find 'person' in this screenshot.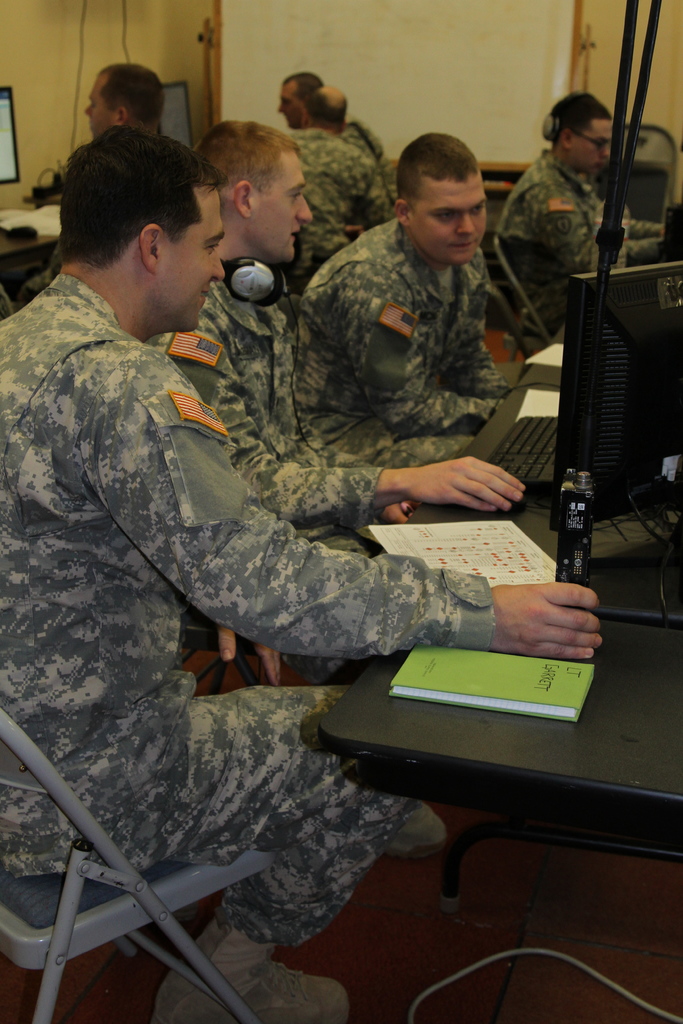
The bounding box for 'person' is locate(486, 94, 666, 325).
